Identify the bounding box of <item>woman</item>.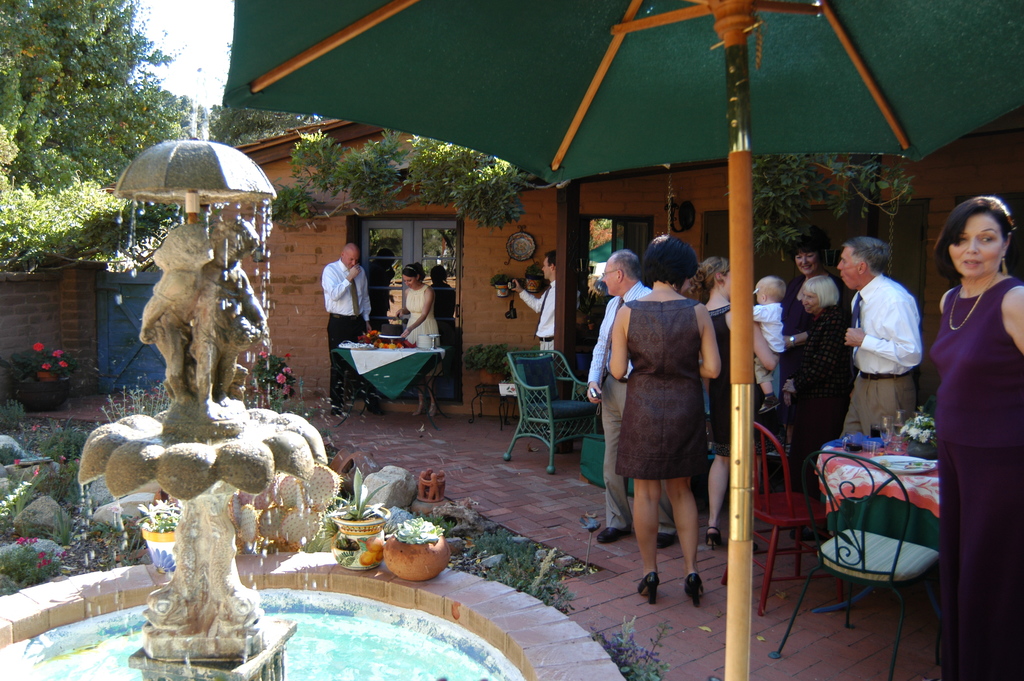
x1=400, y1=259, x2=440, y2=420.
